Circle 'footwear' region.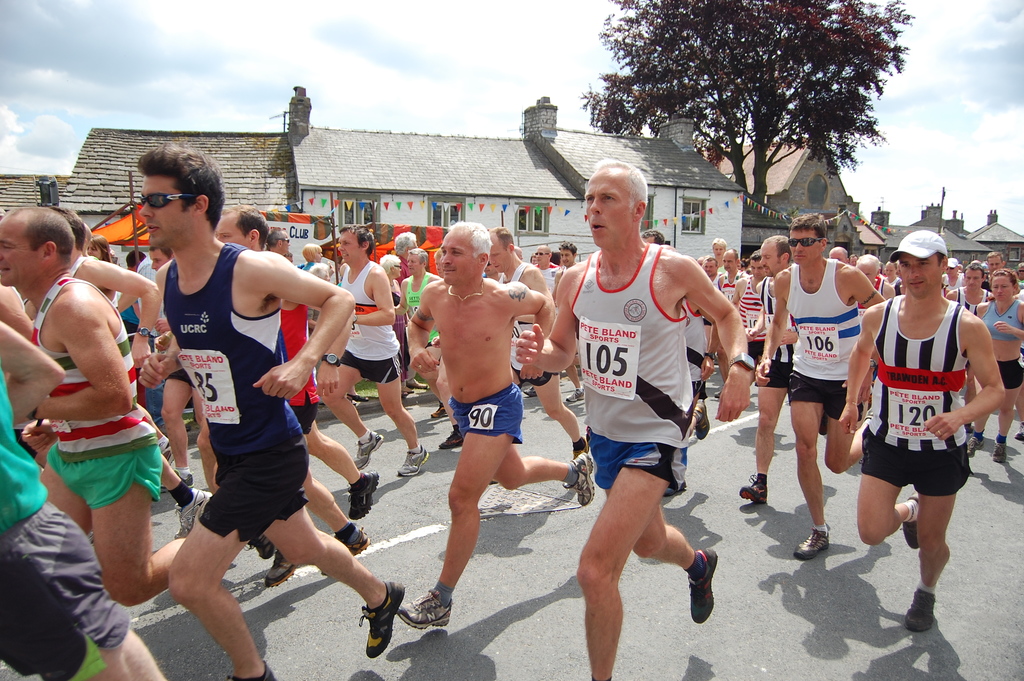
Region: left=737, top=471, right=770, bottom=505.
